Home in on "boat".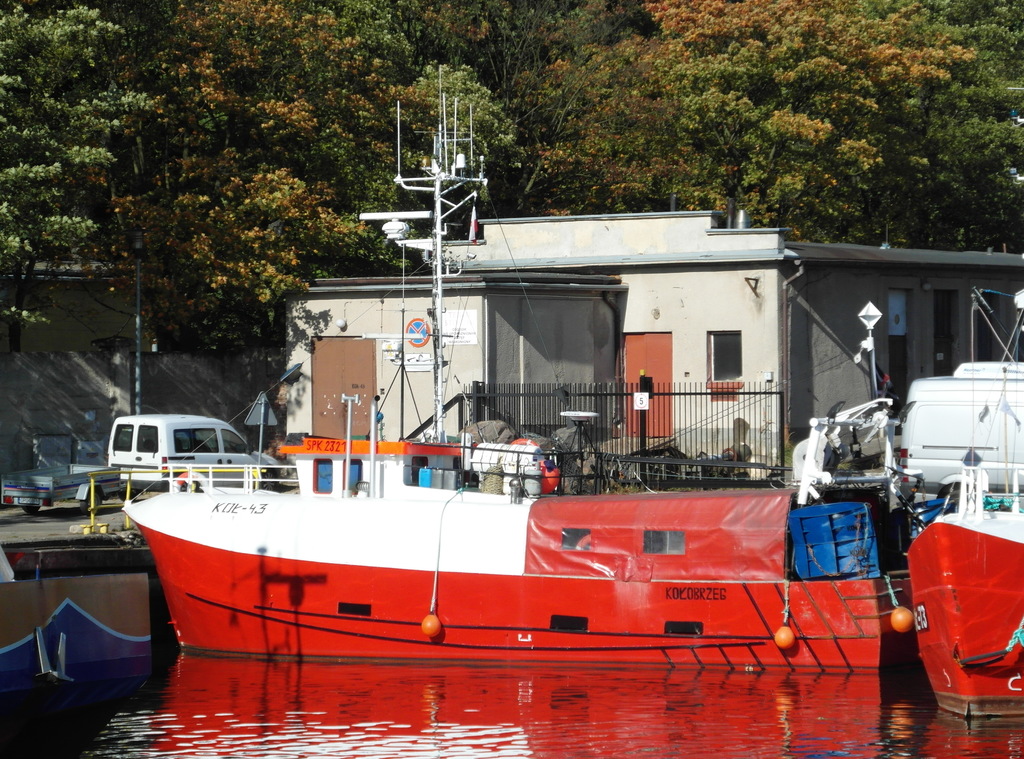
Homed in at 875/279/1023/723.
